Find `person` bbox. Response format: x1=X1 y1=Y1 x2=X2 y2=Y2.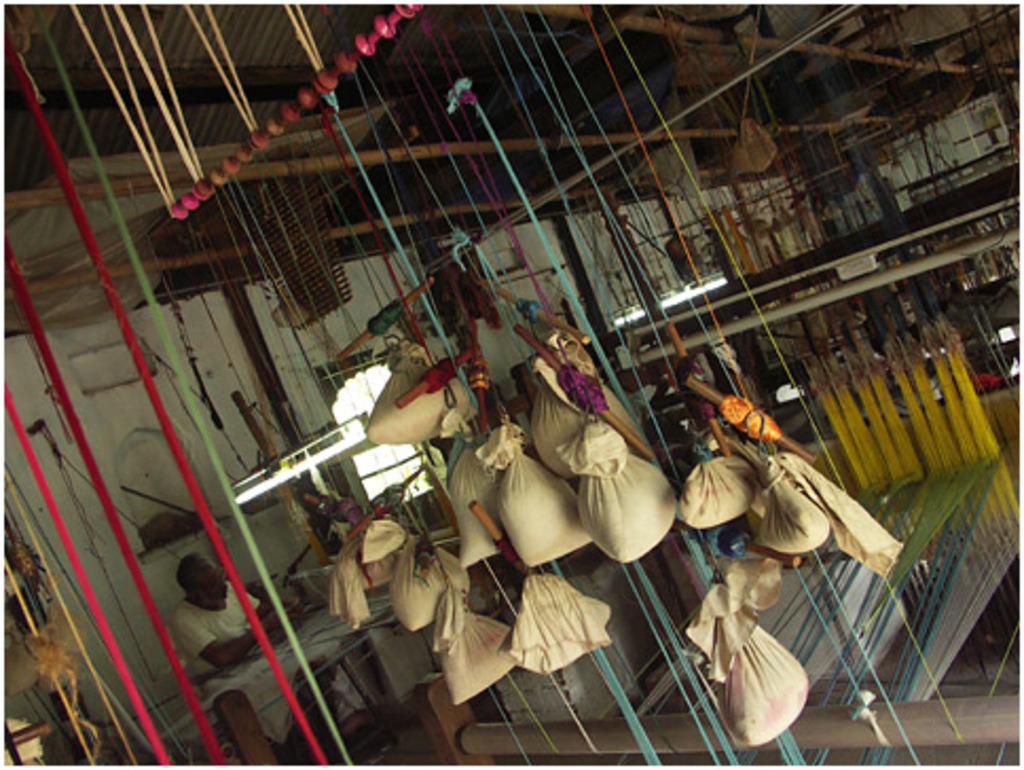
x1=171 y1=552 x2=336 y2=734.
